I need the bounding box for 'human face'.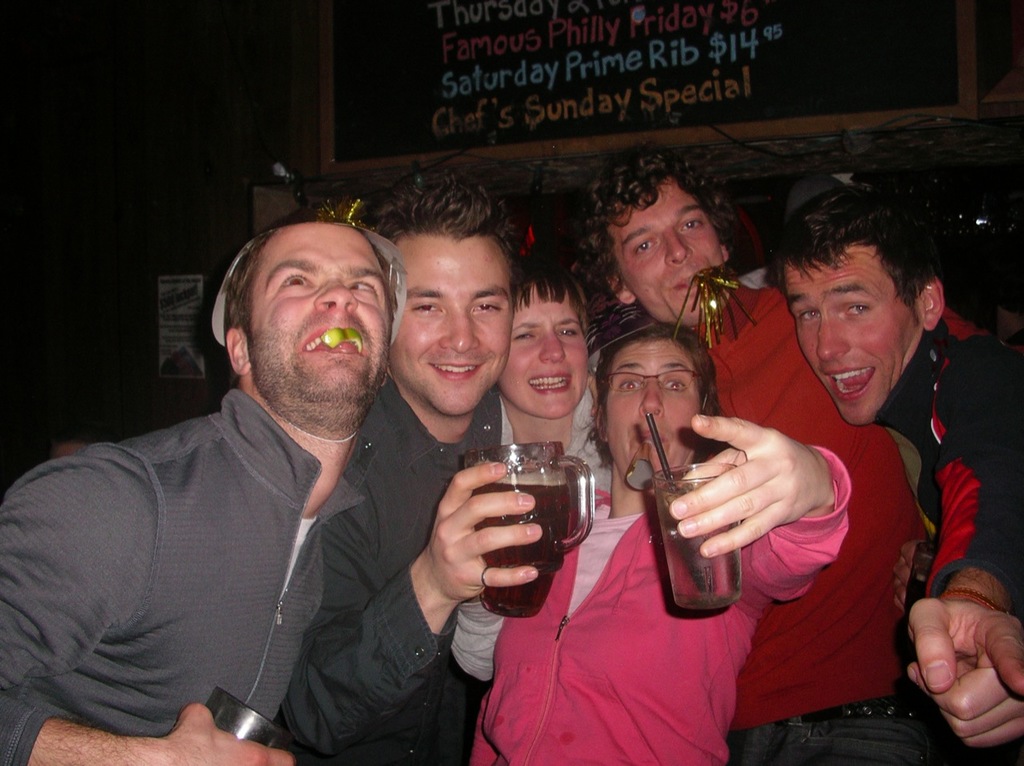
Here it is: BBox(238, 222, 386, 387).
